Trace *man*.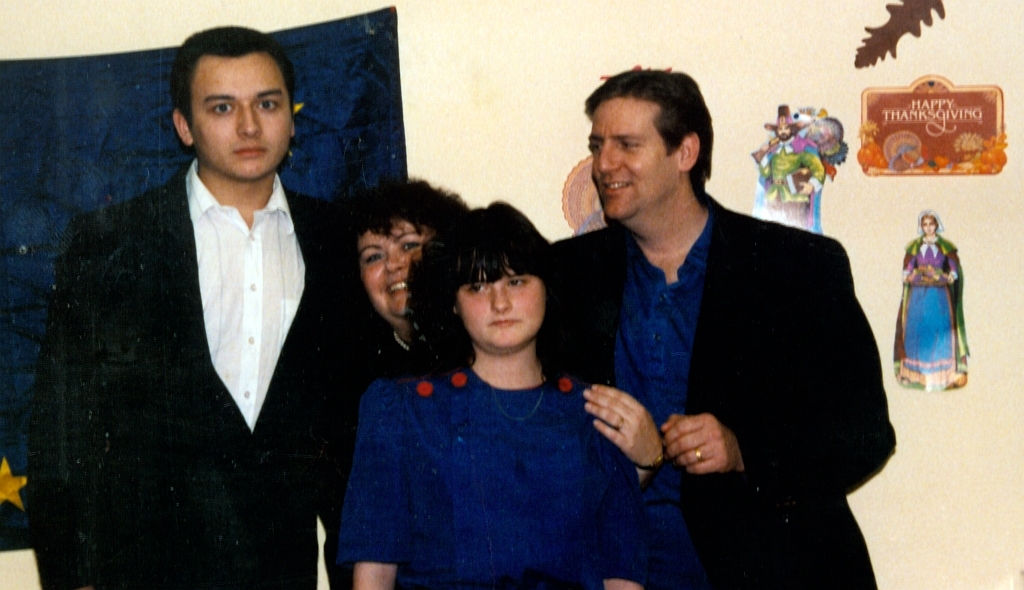
Traced to detection(539, 69, 897, 589).
